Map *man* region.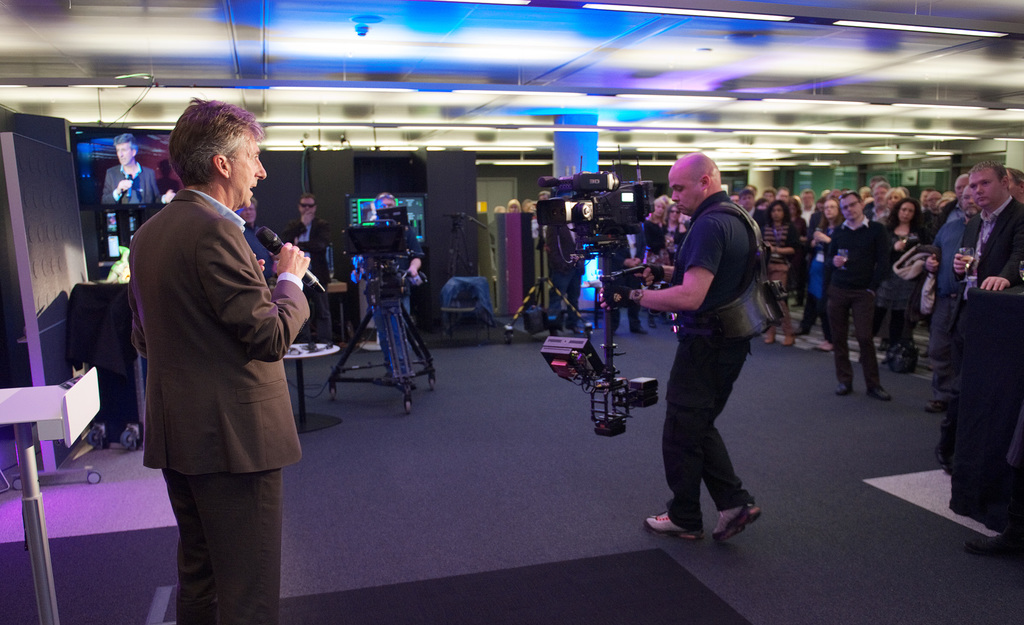
Mapped to locate(543, 200, 584, 339).
